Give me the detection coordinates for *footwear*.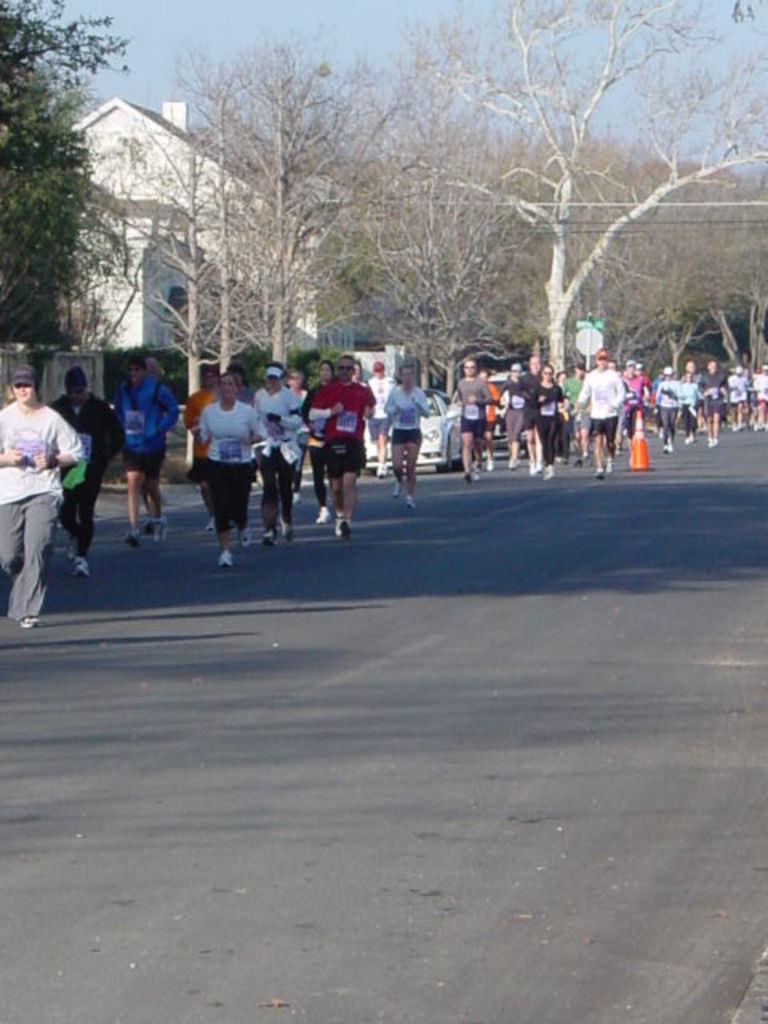
region(405, 494, 416, 509).
